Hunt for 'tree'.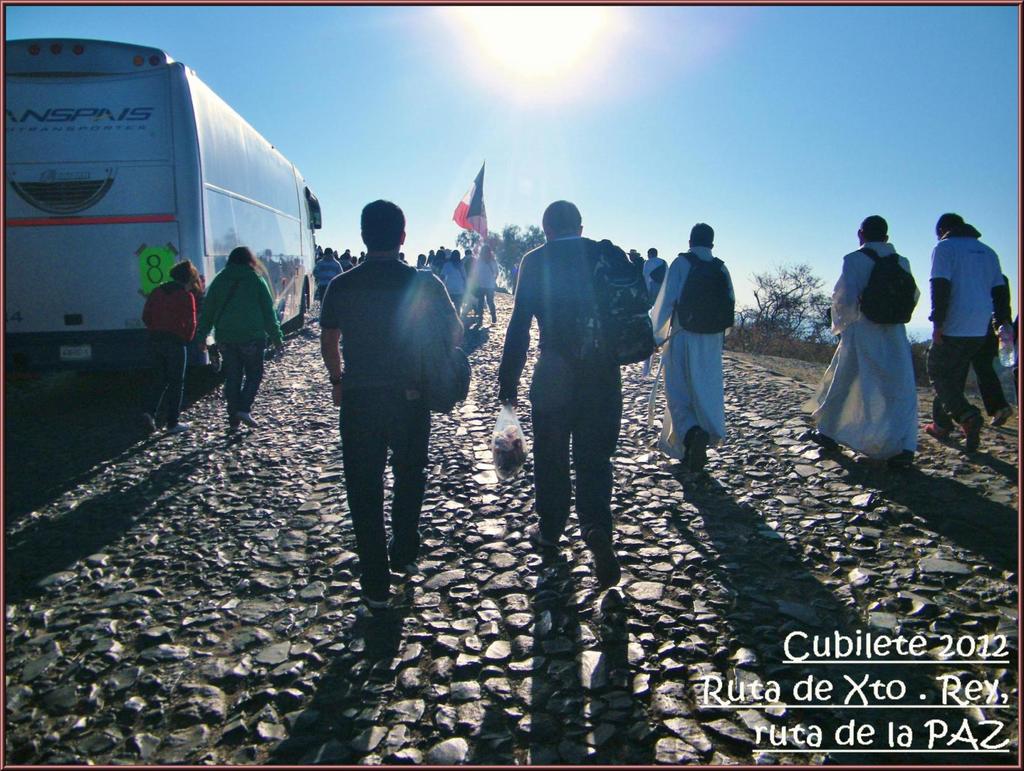
Hunted down at bbox(451, 221, 552, 298).
